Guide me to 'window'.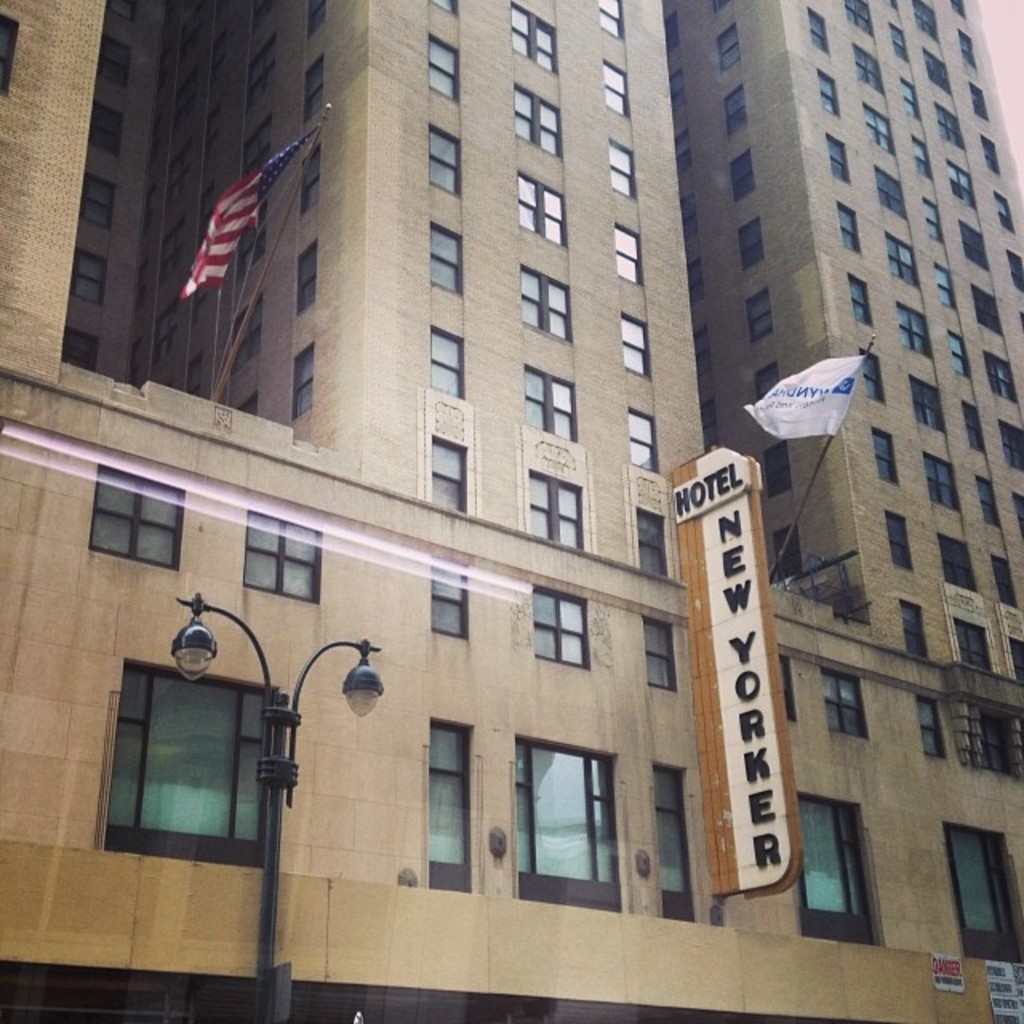
Guidance: {"left": 94, "top": 35, "right": 133, "bottom": 90}.
